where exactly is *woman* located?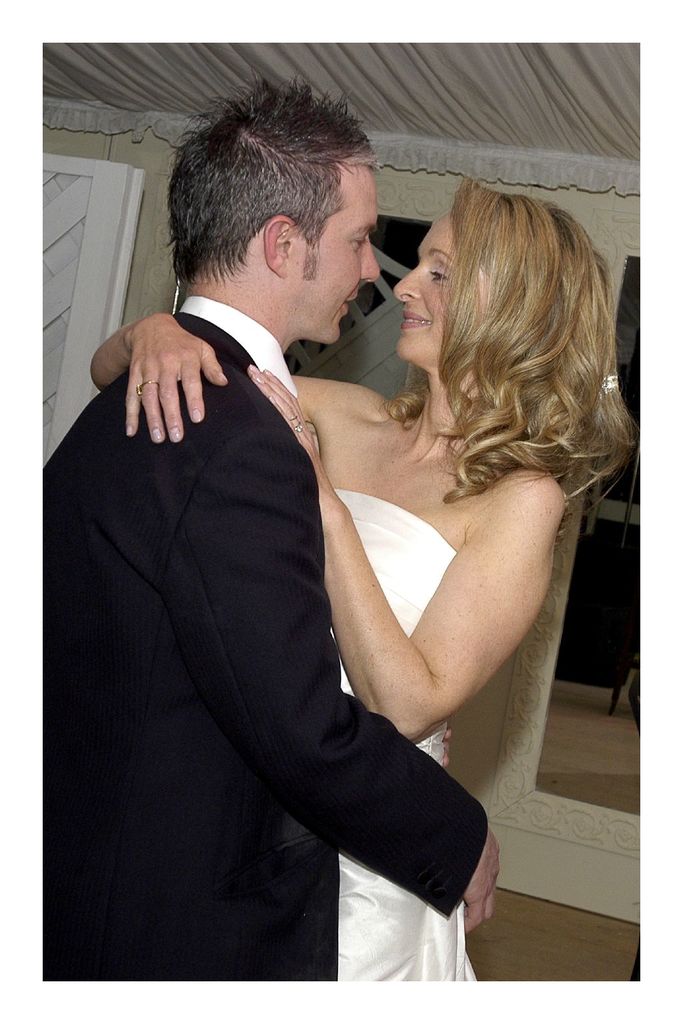
Its bounding box is 127,166,580,995.
